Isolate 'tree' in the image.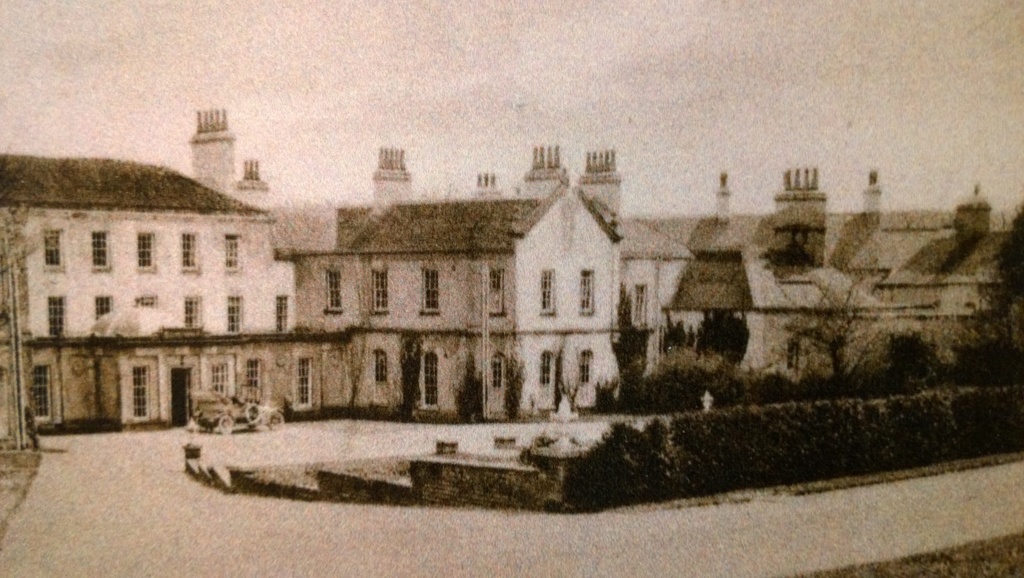
Isolated region: rect(612, 279, 650, 409).
